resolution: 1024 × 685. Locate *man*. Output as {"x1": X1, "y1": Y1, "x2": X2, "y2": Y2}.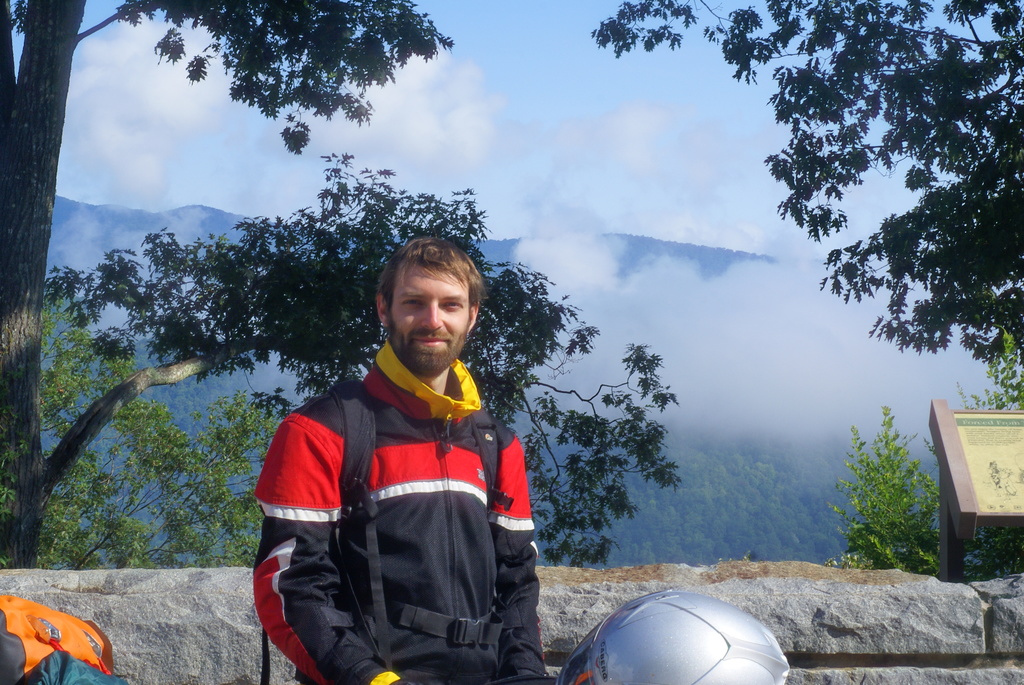
{"x1": 254, "y1": 230, "x2": 558, "y2": 684}.
